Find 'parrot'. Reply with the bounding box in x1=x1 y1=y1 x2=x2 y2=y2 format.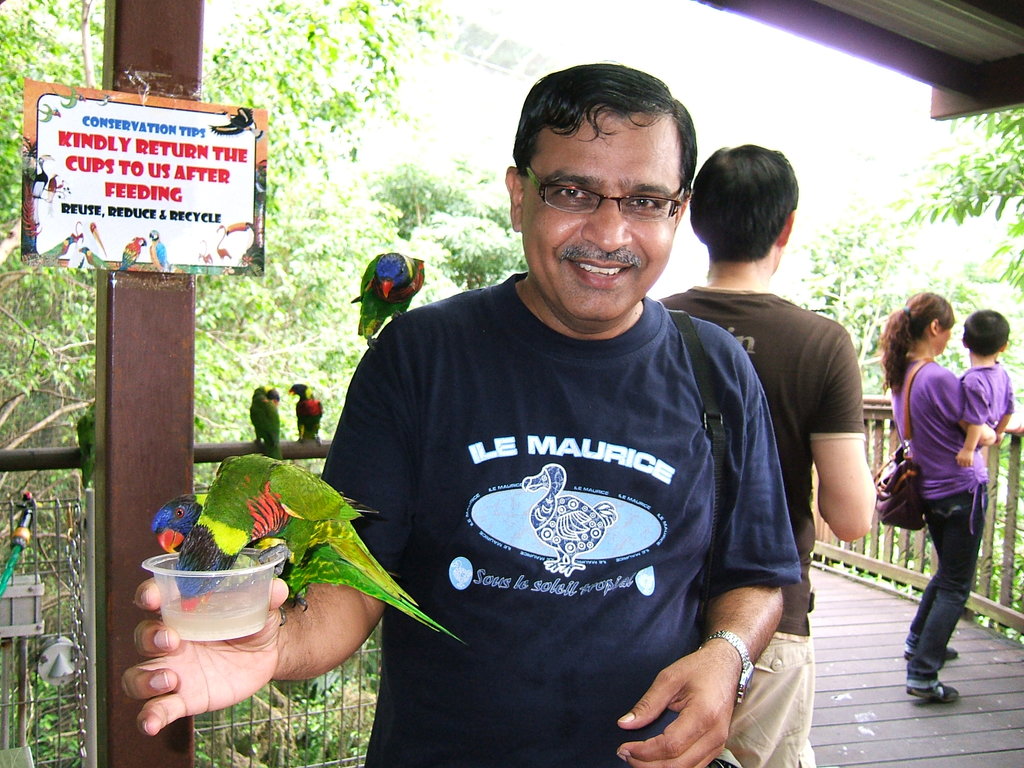
x1=287 y1=383 x2=323 y2=447.
